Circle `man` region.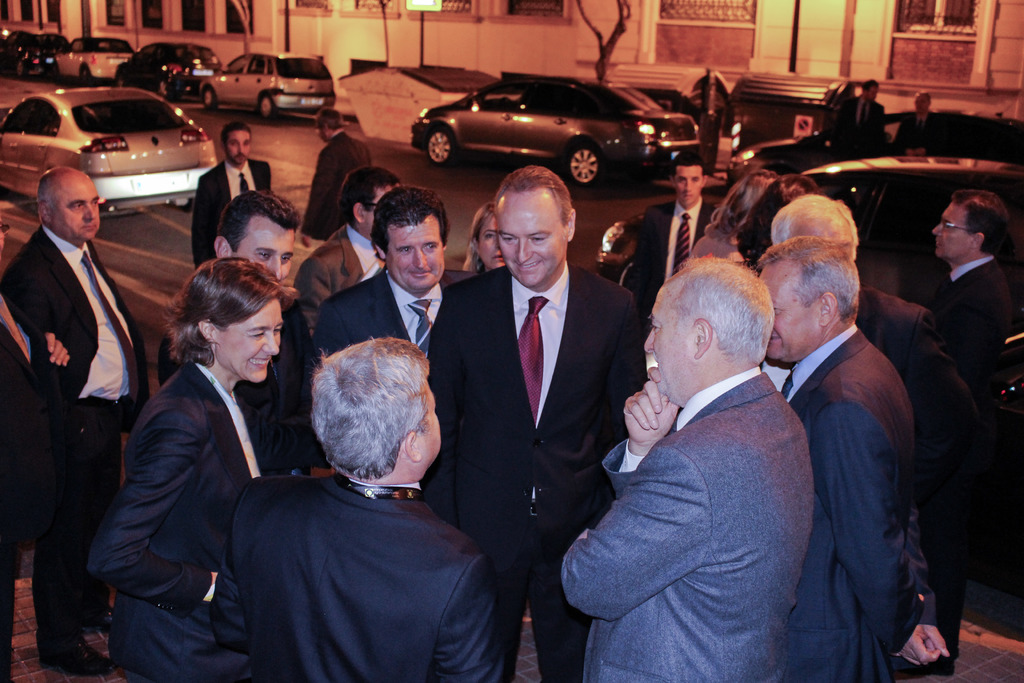
Region: box=[310, 180, 484, 358].
